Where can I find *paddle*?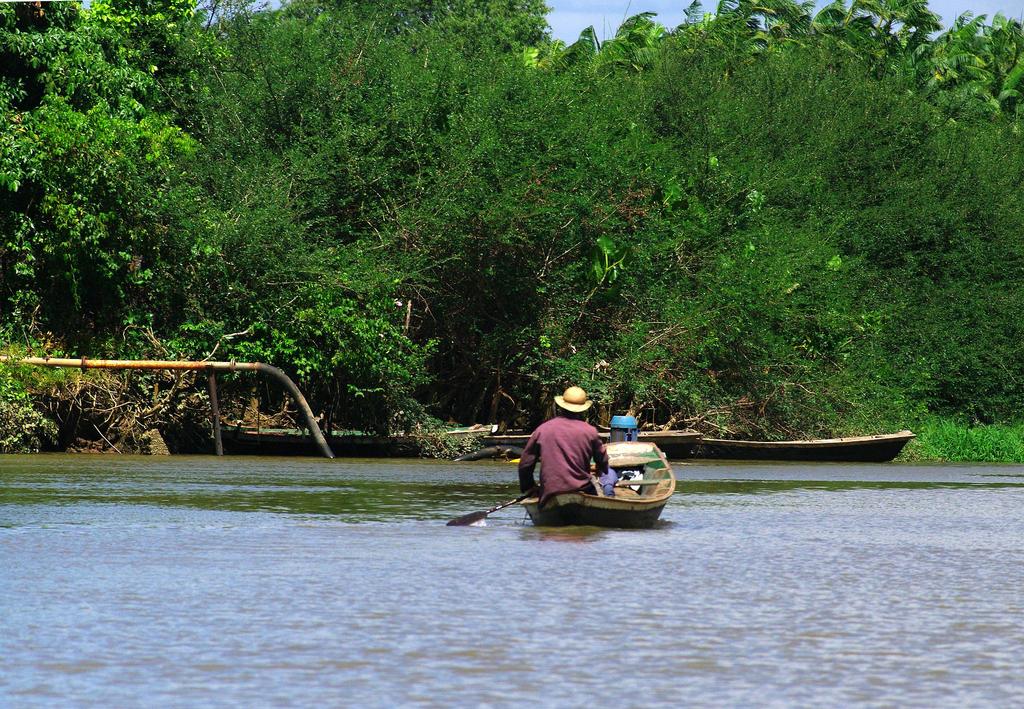
You can find it at rect(447, 491, 538, 525).
